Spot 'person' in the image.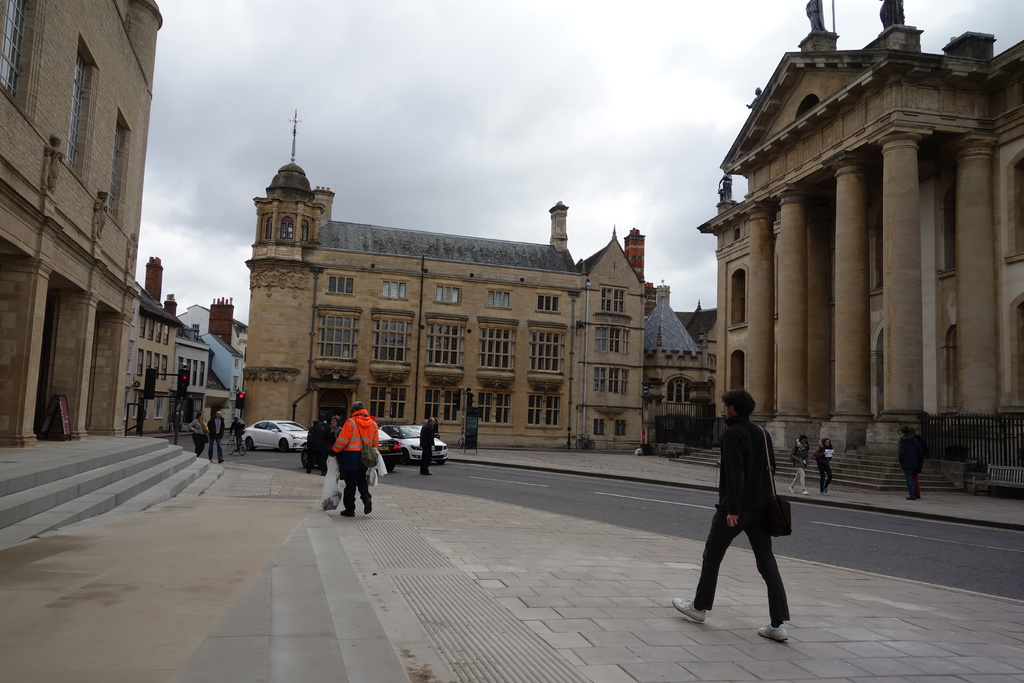
'person' found at detection(419, 411, 439, 475).
